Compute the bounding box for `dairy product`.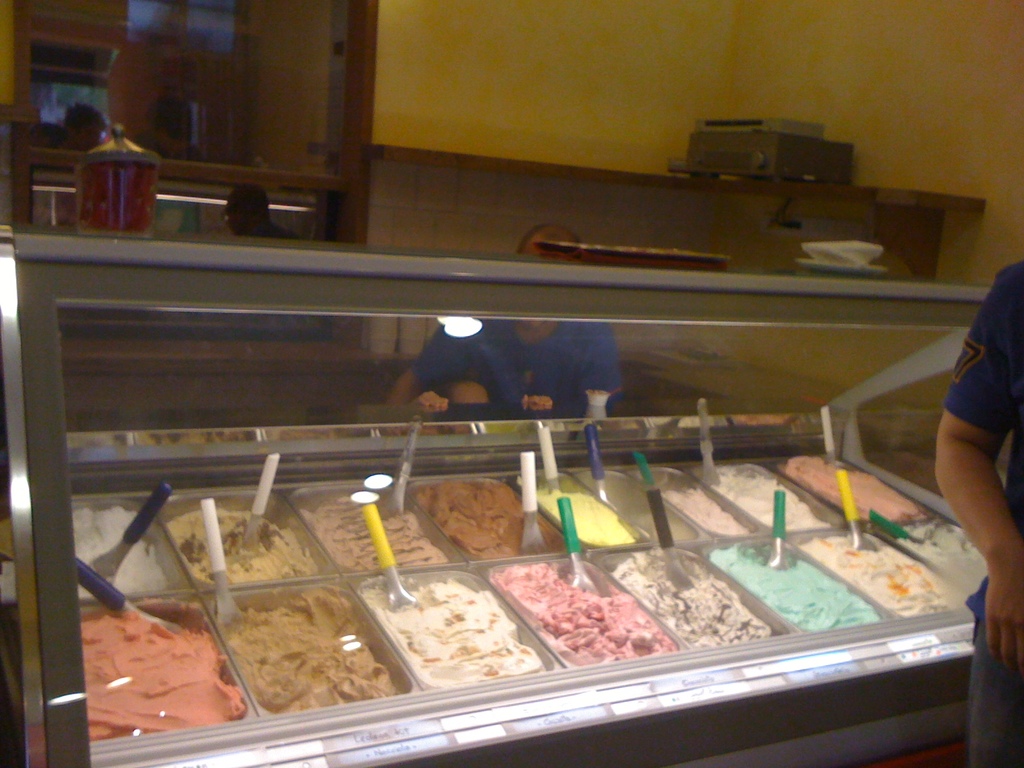
[left=493, top=560, right=678, bottom=658].
